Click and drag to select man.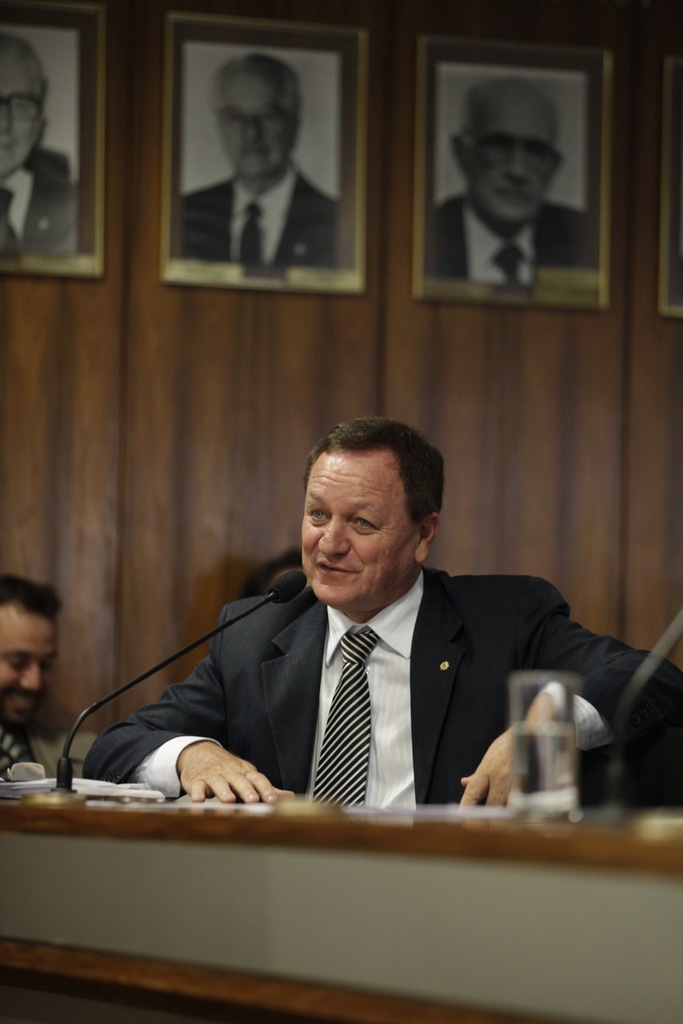
Selection: 437:81:600:280.
